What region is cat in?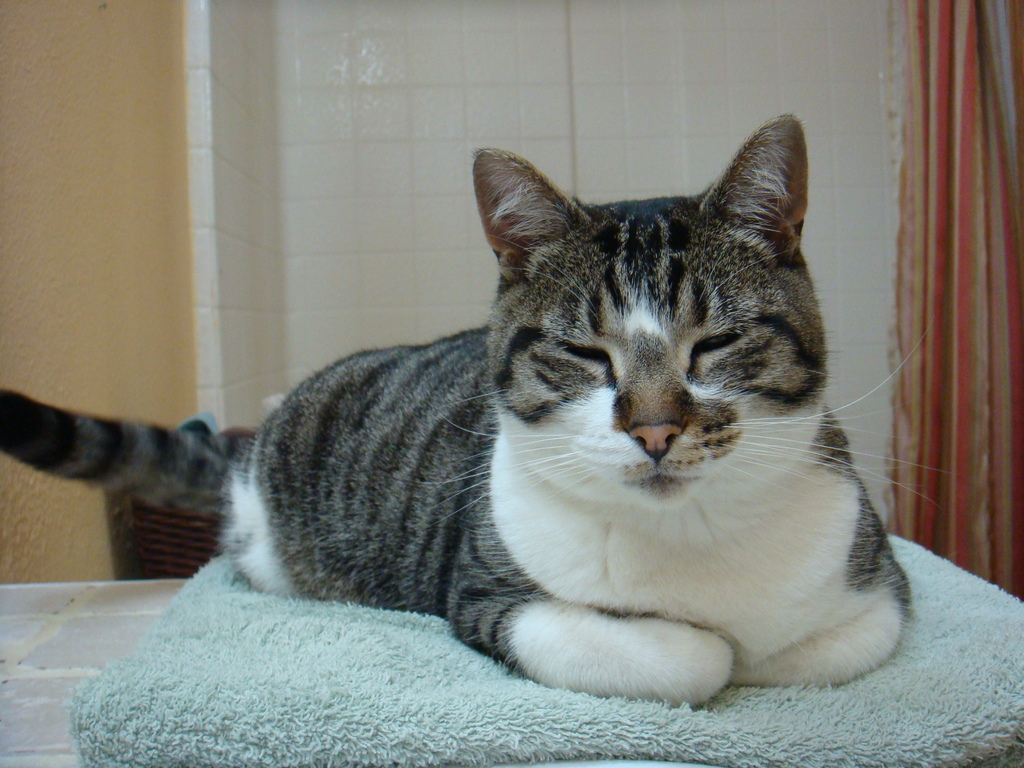
left=0, top=113, right=955, bottom=712.
